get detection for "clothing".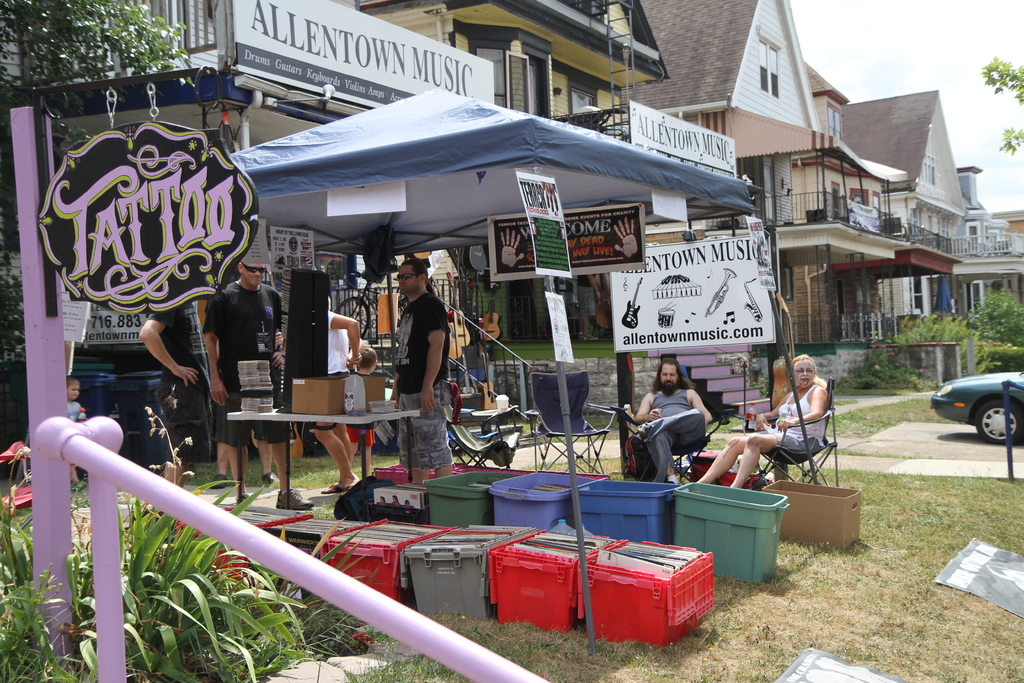
Detection: [150, 303, 208, 448].
